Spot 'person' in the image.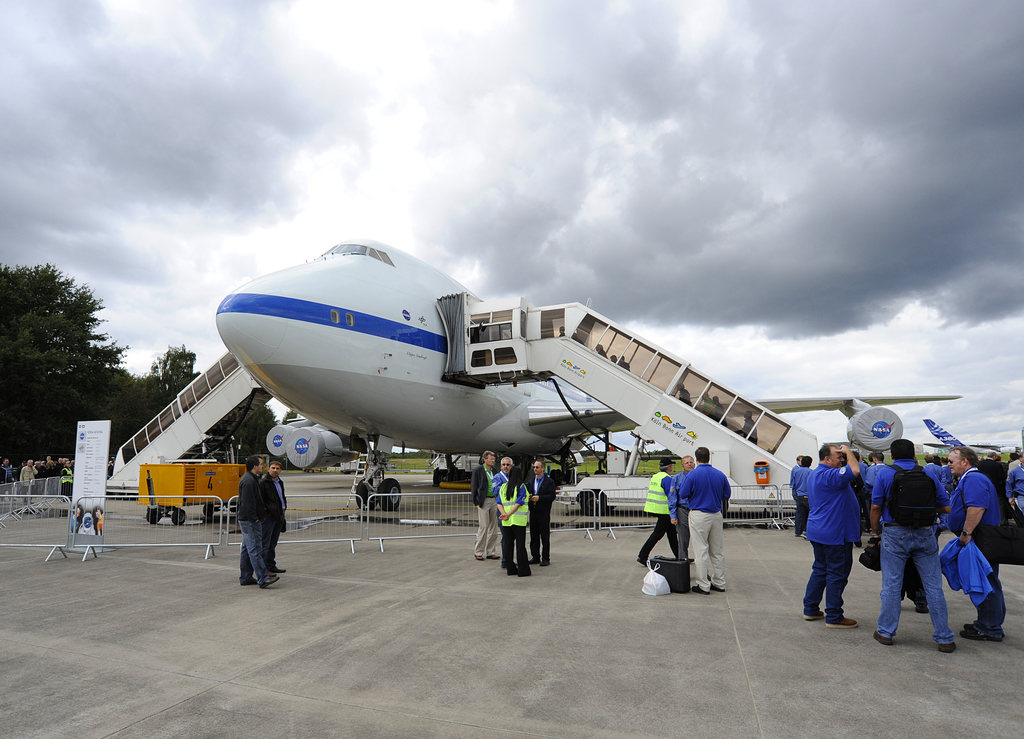
'person' found at (x1=262, y1=459, x2=287, y2=573).
